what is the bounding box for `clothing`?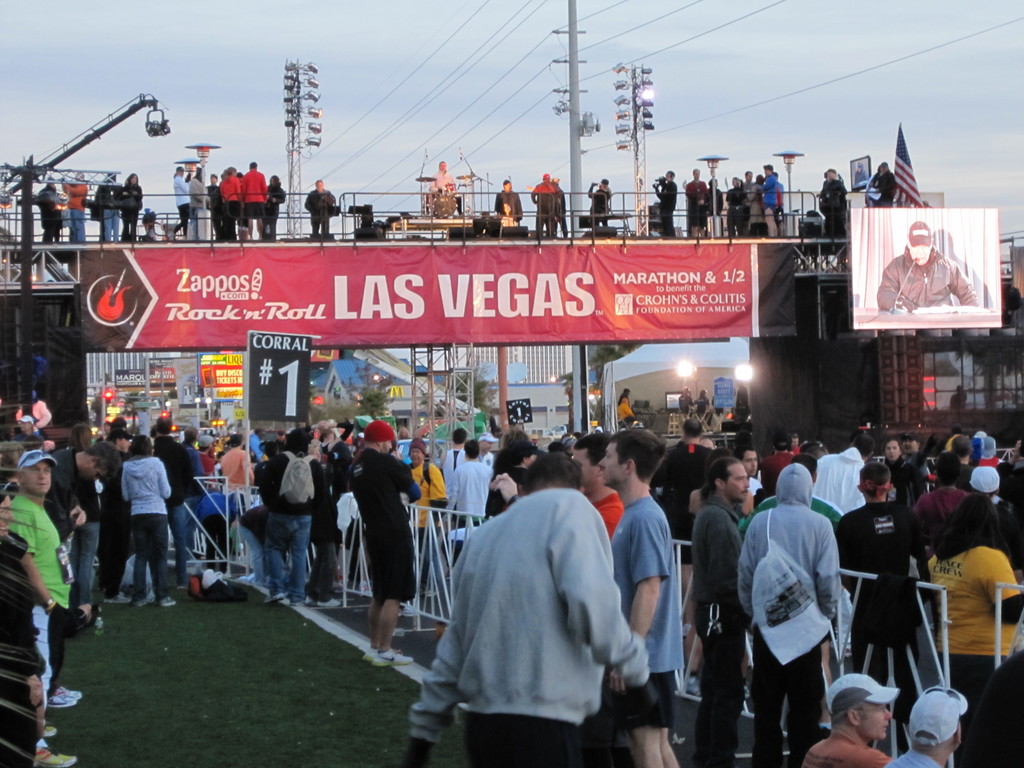
[left=531, top=182, right=559, bottom=238].
